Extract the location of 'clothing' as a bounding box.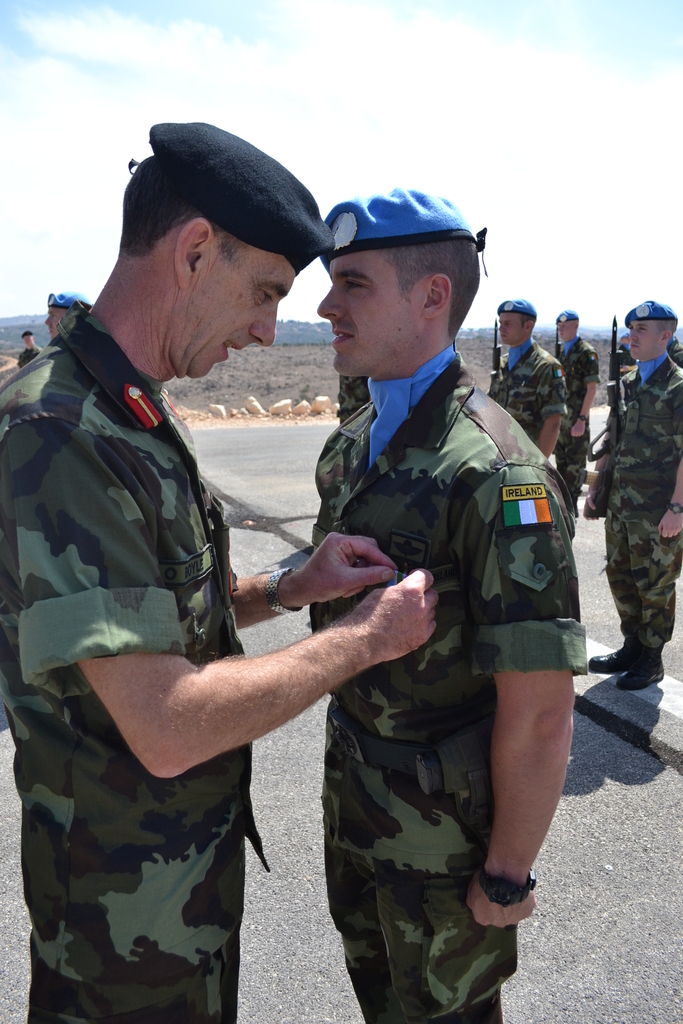
287/342/572/972.
